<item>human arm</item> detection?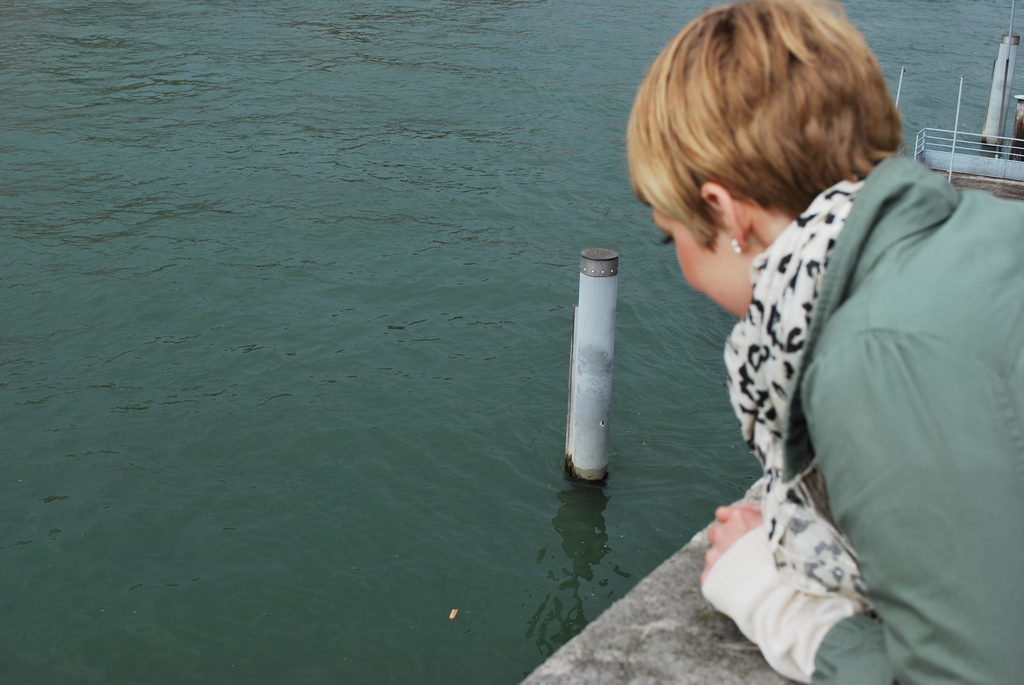
pyautogui.locateOnScreen(714, 233, 976, 659)
